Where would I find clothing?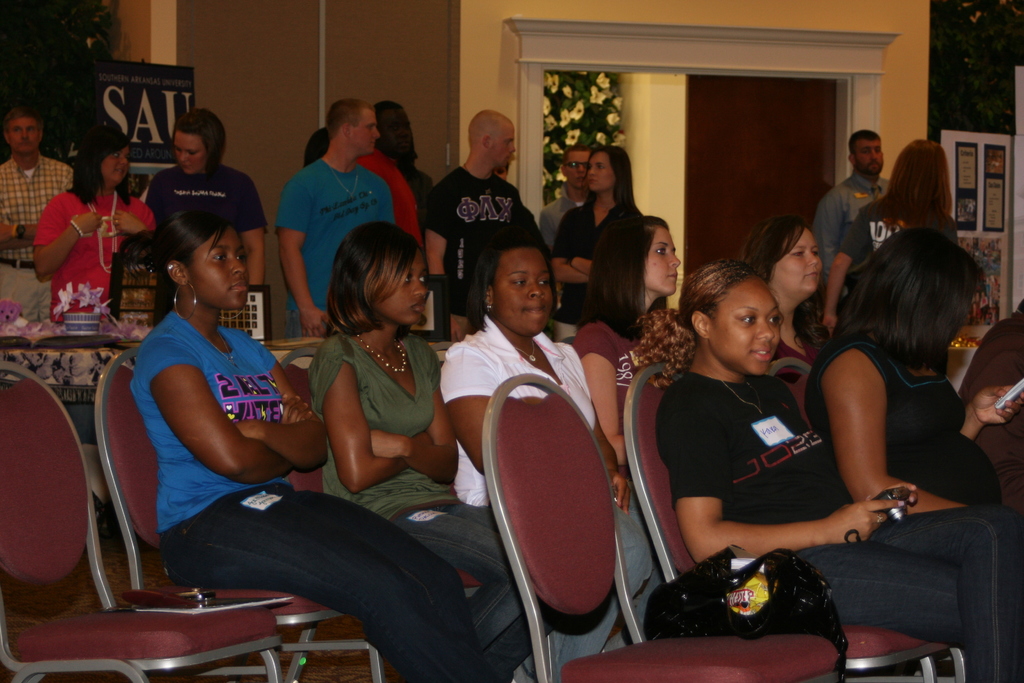
At bbox(844, 190, 941, 267).
